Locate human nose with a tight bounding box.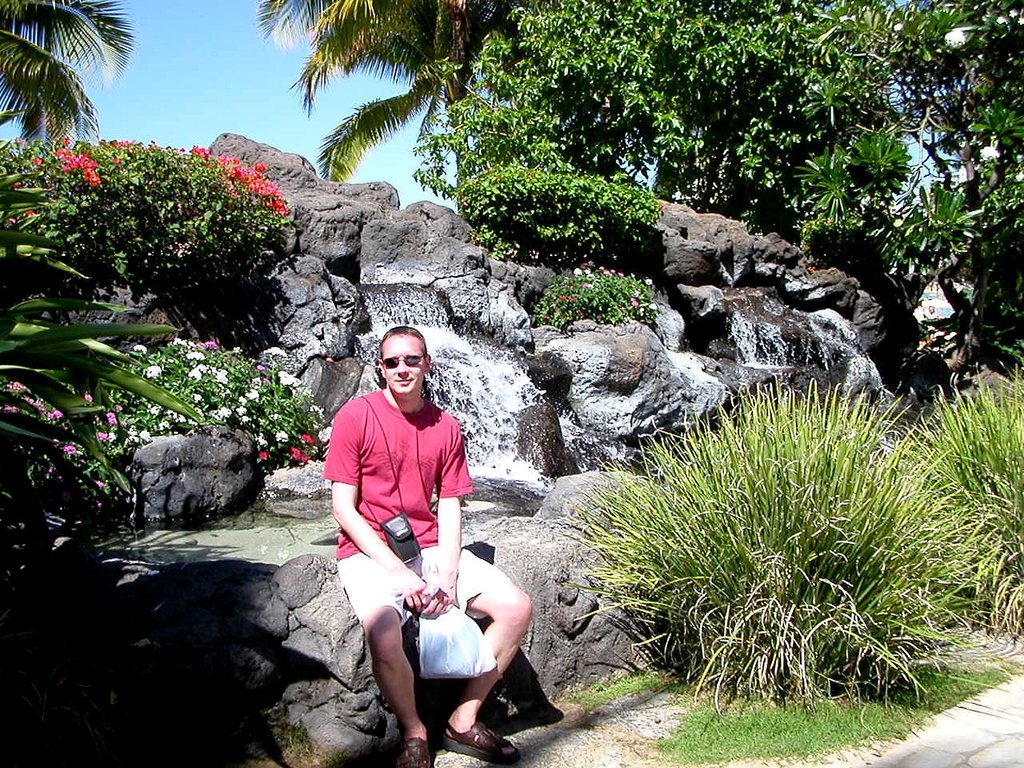
bbox=(394, 360, 408, 378).
